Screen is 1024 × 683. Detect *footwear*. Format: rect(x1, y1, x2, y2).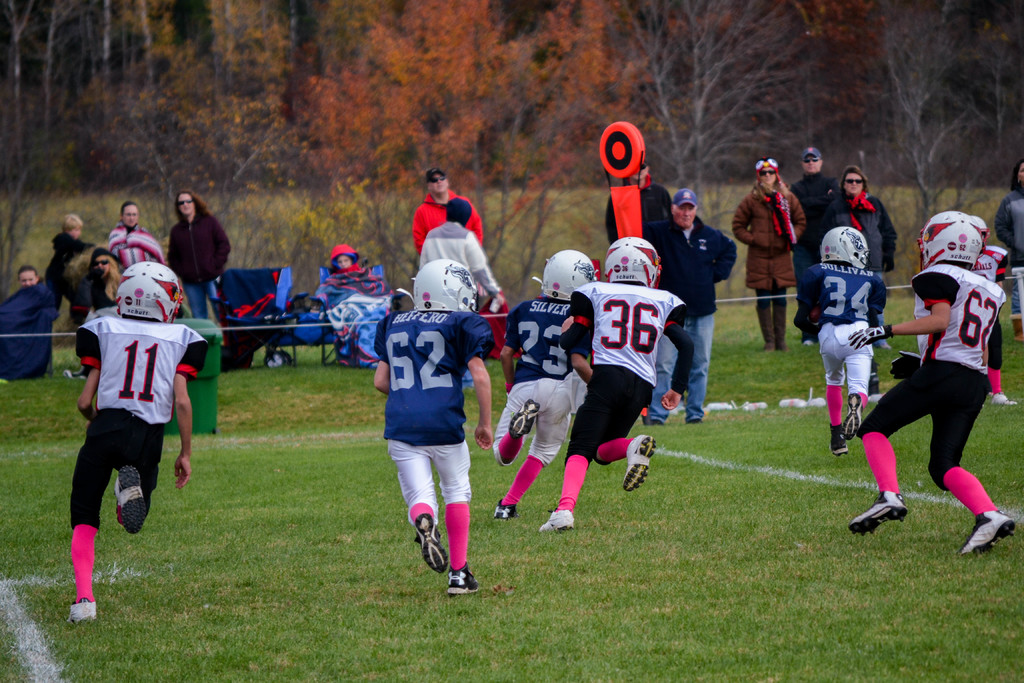
rect(962, 509, 1017, 555).
